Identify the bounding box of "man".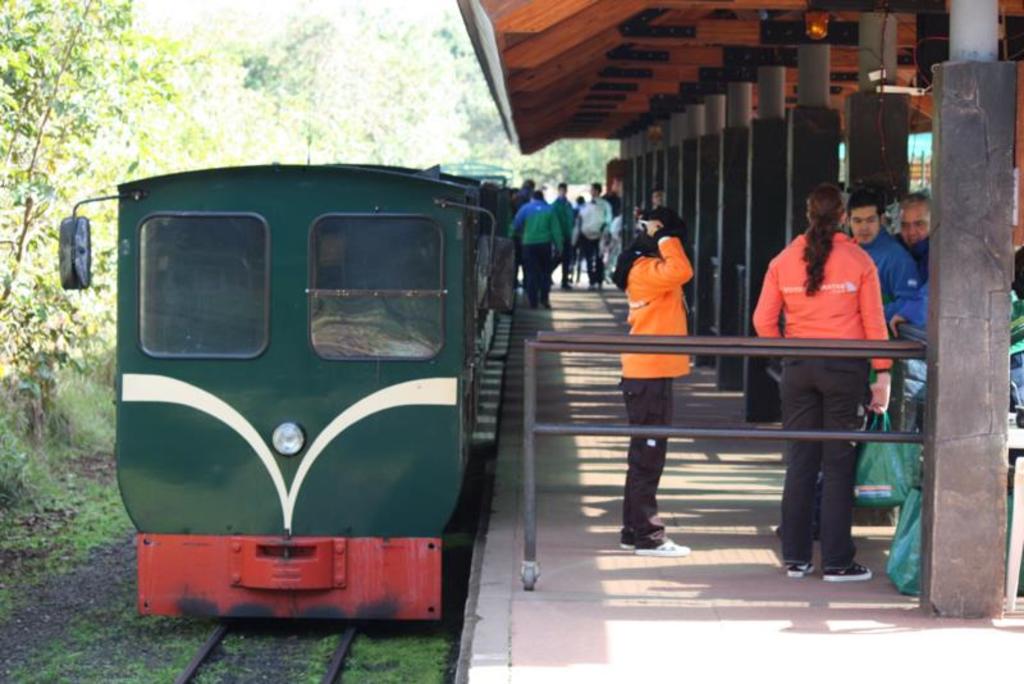
detection(554, 181, 582, 291).
